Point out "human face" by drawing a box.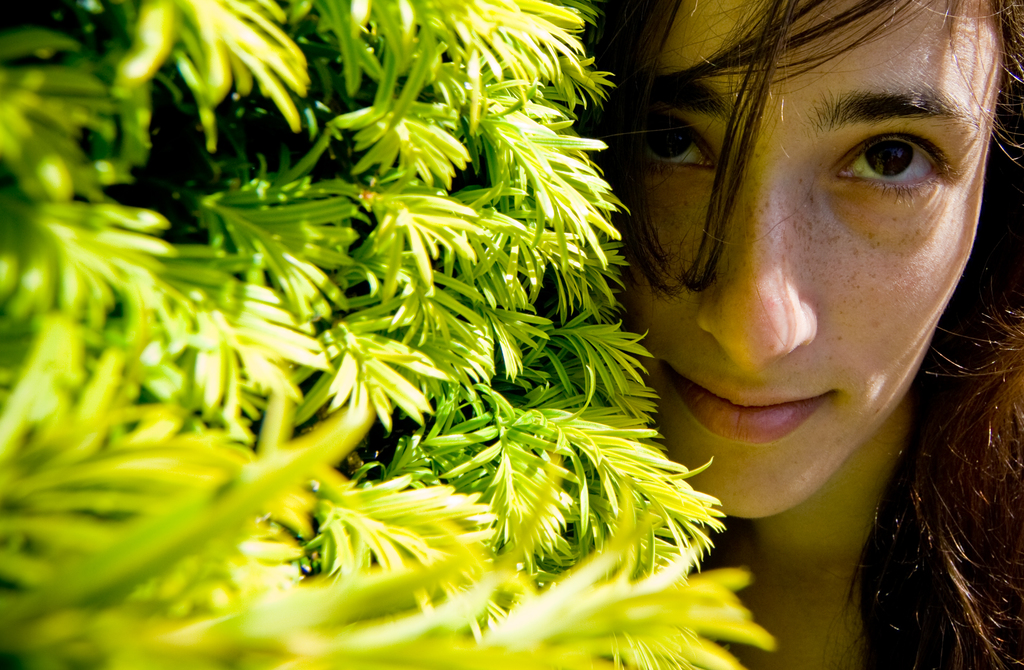
623,3,1002,516.
